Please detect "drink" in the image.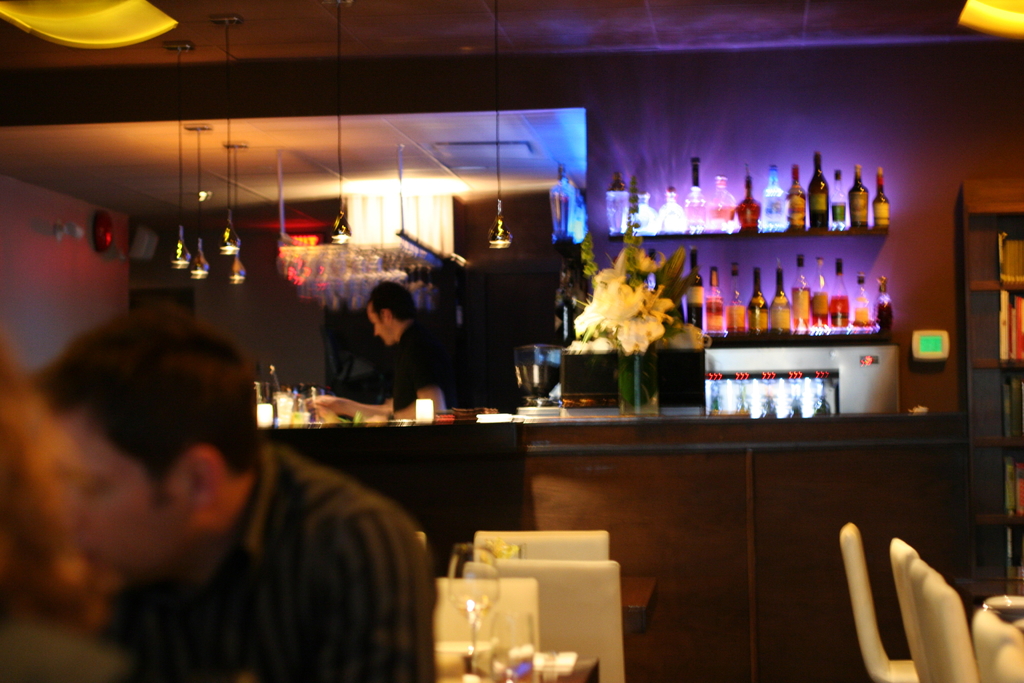
bbox(683, 154, 709, 231).
